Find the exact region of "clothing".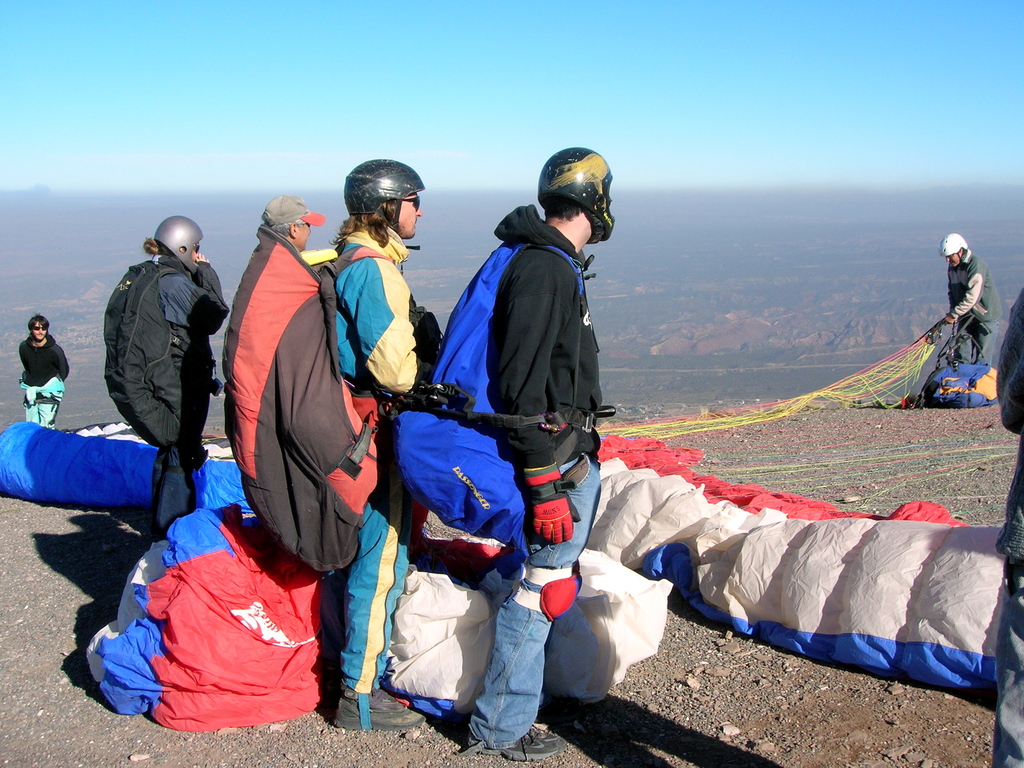
Exact region: <region>941, 246, 1005, 383</region>.
